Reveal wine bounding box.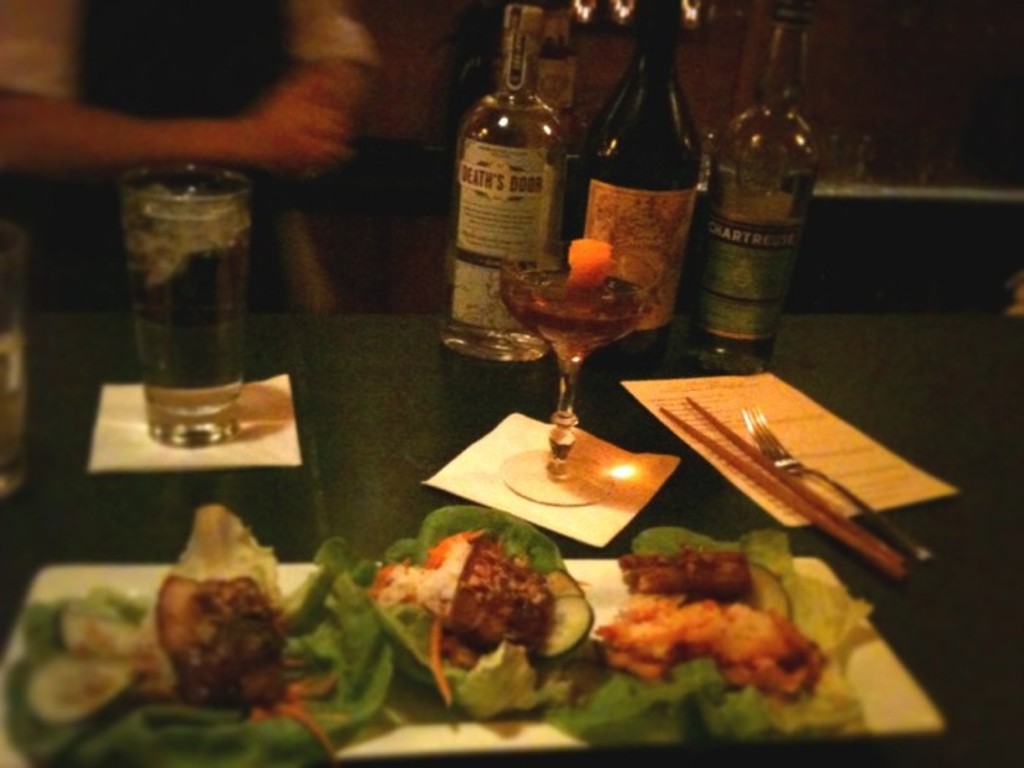
Revealed: <bbox>546, 25, 707, 404</bbox>.
